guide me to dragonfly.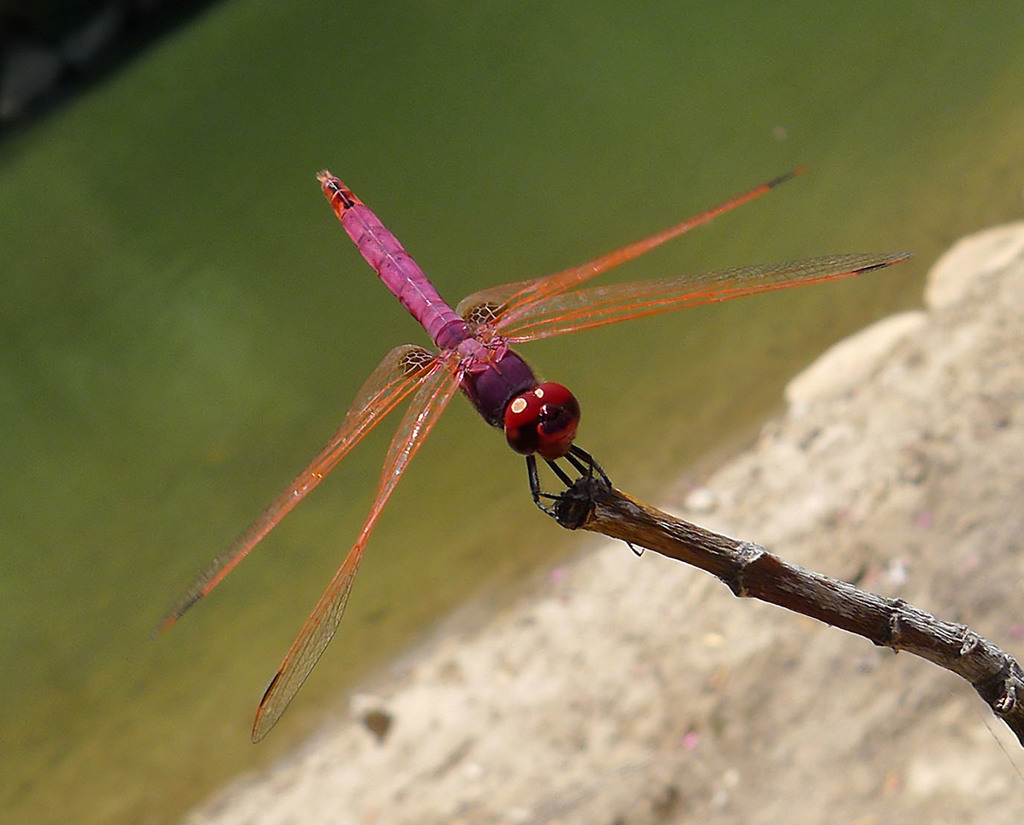
Guidance: 156,173,915,748.
